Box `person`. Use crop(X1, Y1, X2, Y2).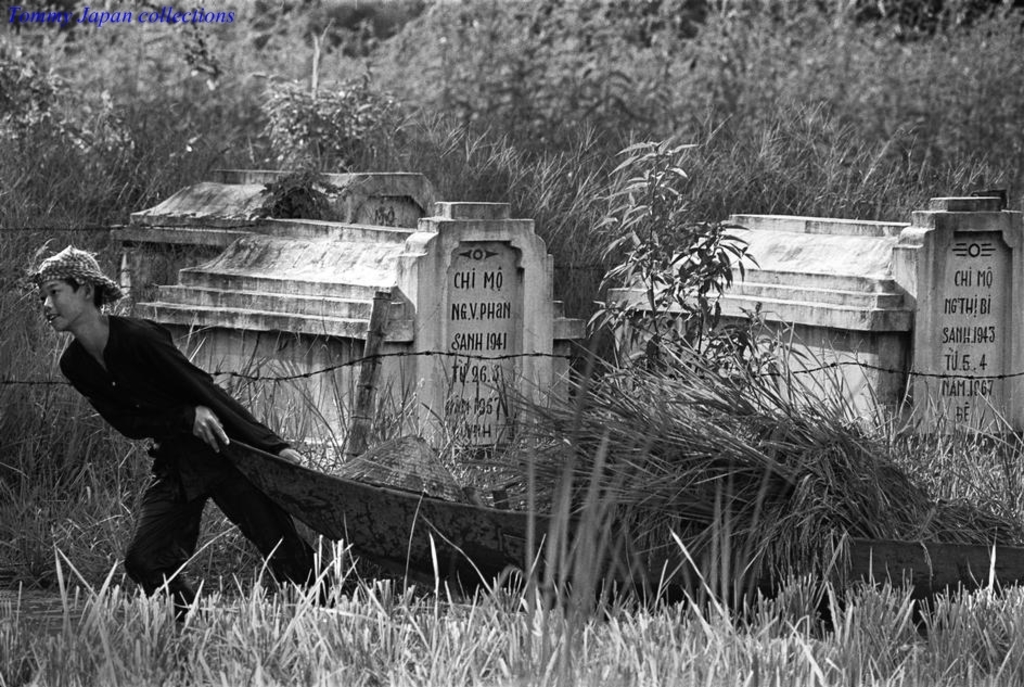
crop(56, 244, 317, 623).
